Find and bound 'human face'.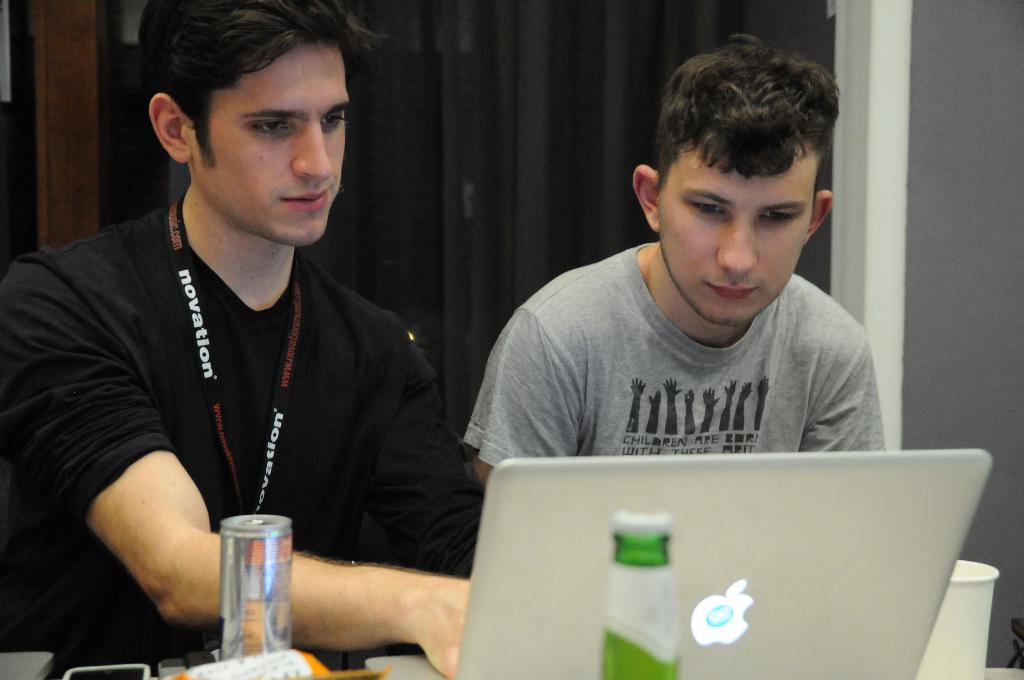
Bound: (183,45,353,244).
